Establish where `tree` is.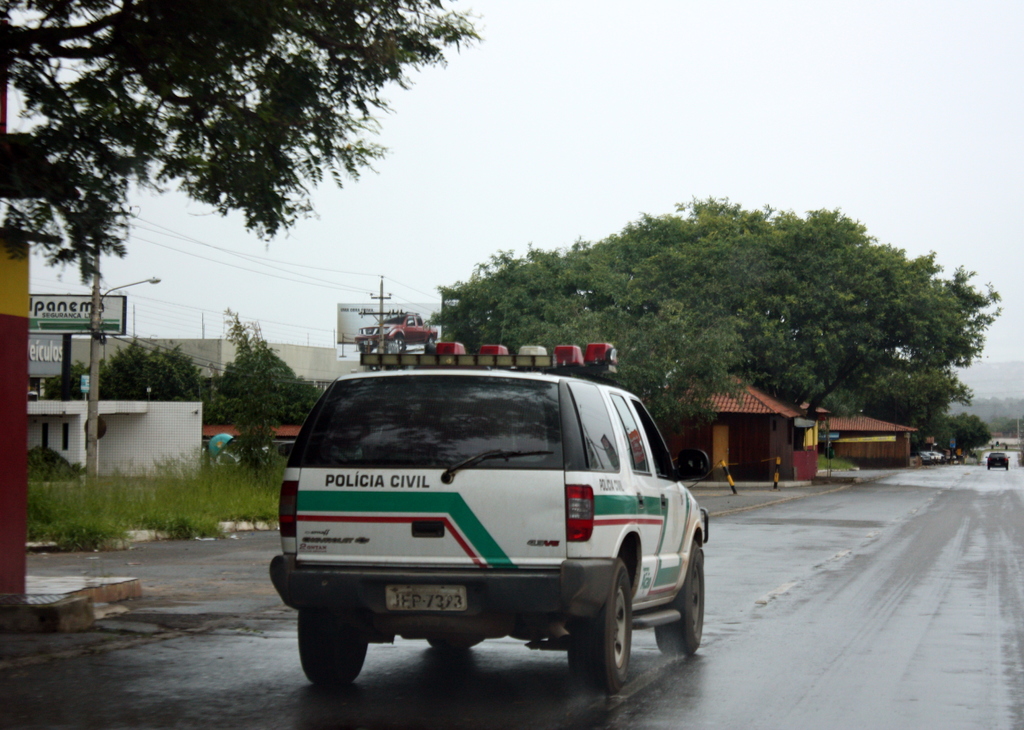
Established at detection(952, 415, 995, 451).
